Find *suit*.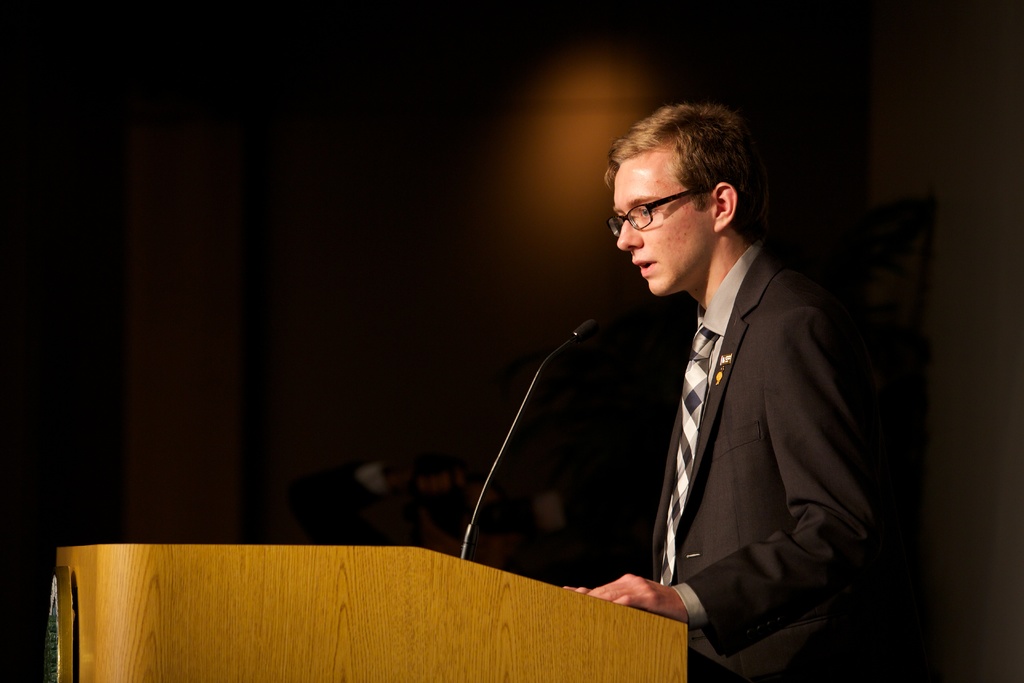
{"left": 632, "top": 219, "right": 852, "bottom": 650}.
